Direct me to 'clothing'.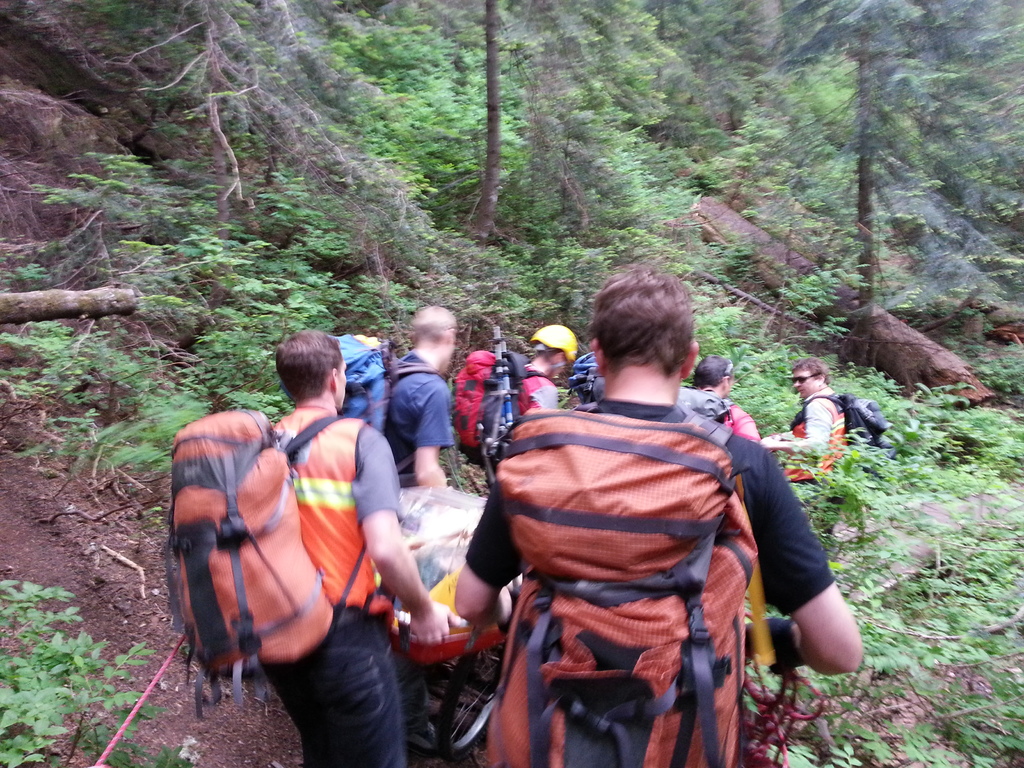
Direction: x1=471 y1=347 x2=798 y2=758.
